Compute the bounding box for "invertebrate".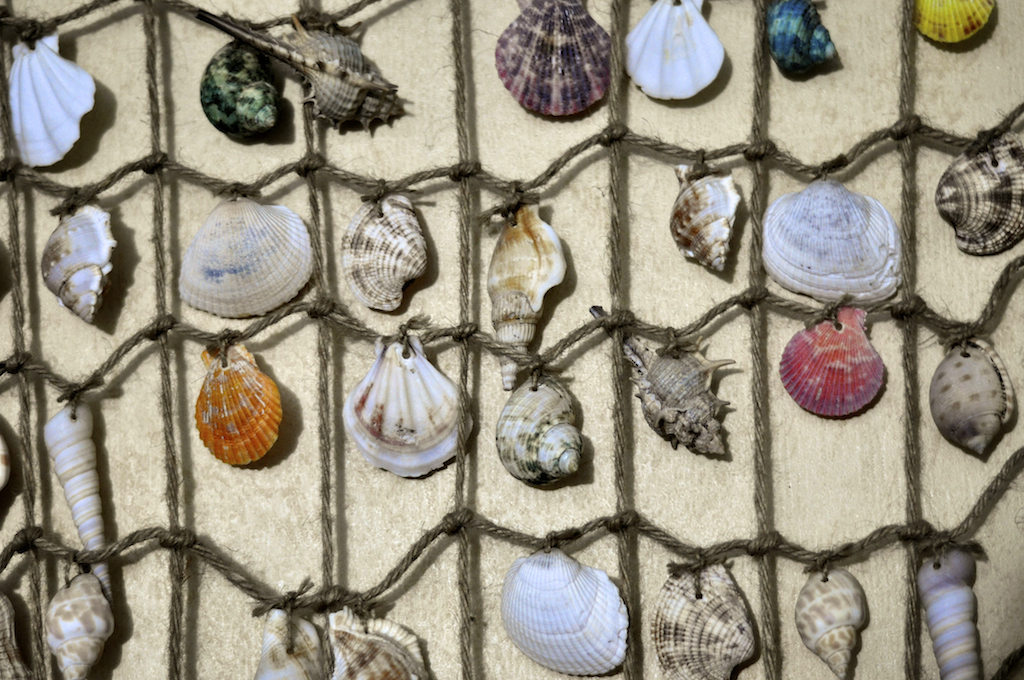
bbox=(620, 0, 726, 98).
